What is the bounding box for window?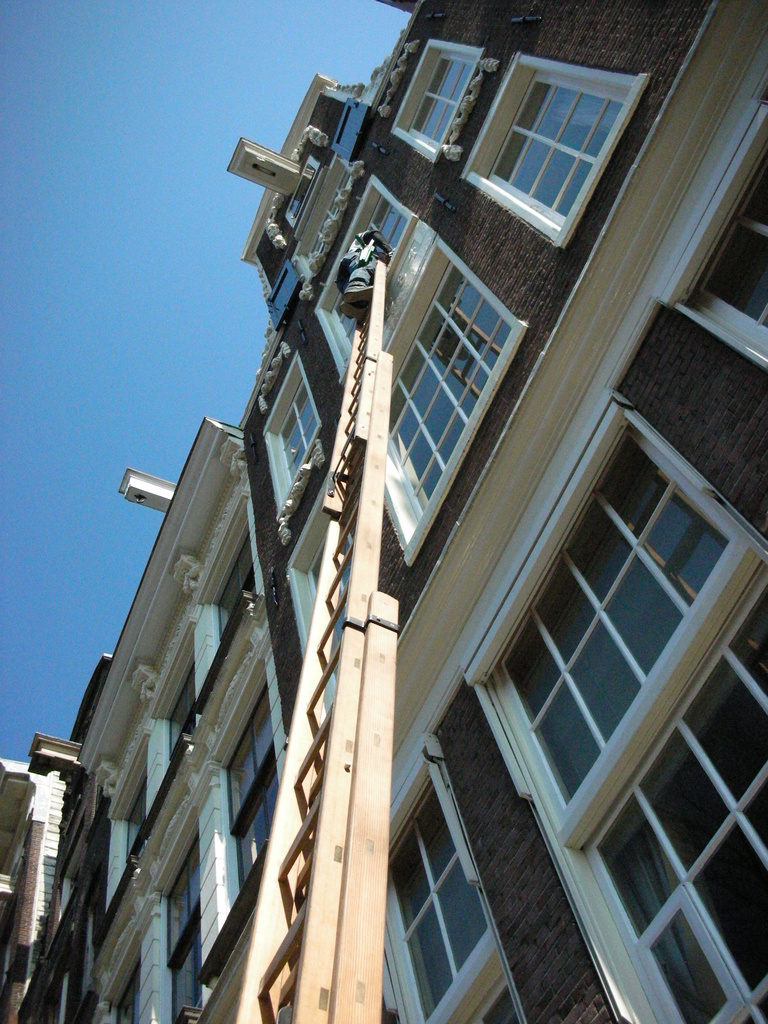
detection(224, 679, 291, 884).
